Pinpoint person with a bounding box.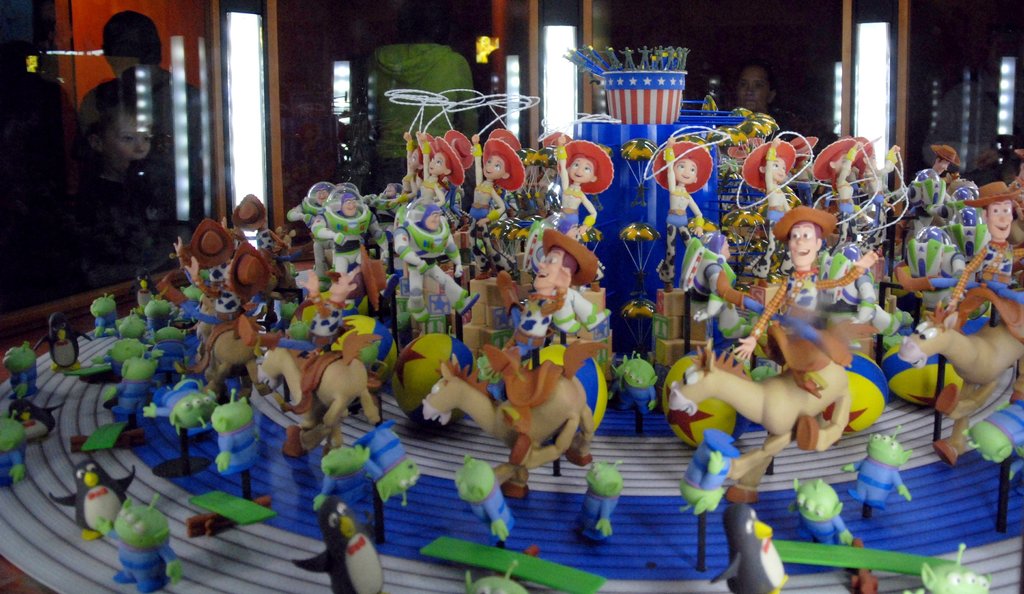
detection(294, 246, 391, 348).
